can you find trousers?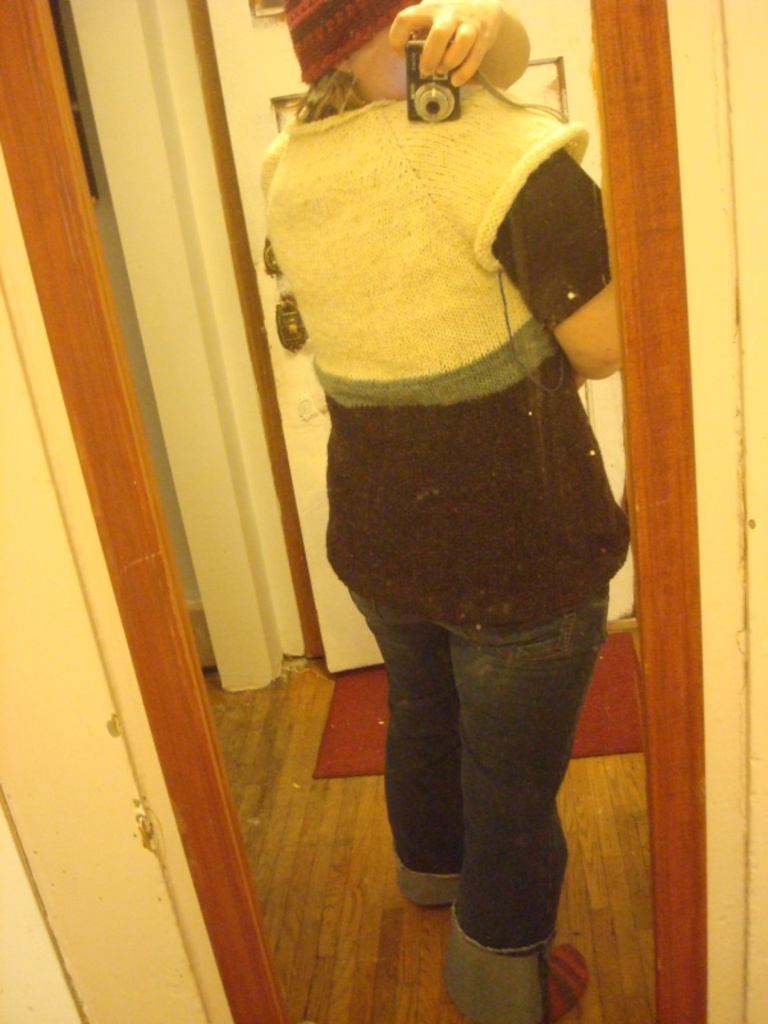
Yes, bounding box: 348/589/605/1023.
